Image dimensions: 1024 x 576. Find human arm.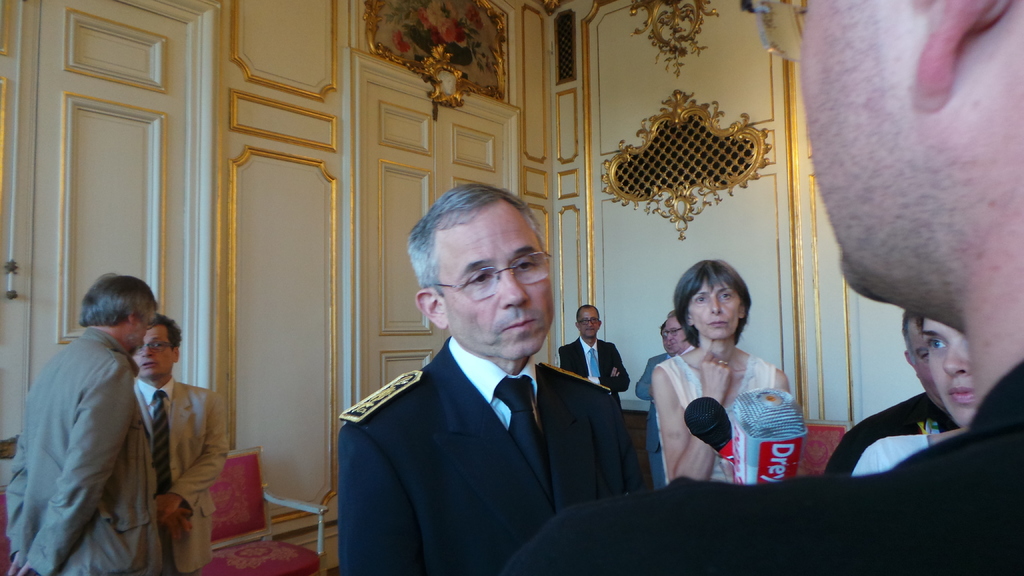
select_region(13, 364, 134, 574).
